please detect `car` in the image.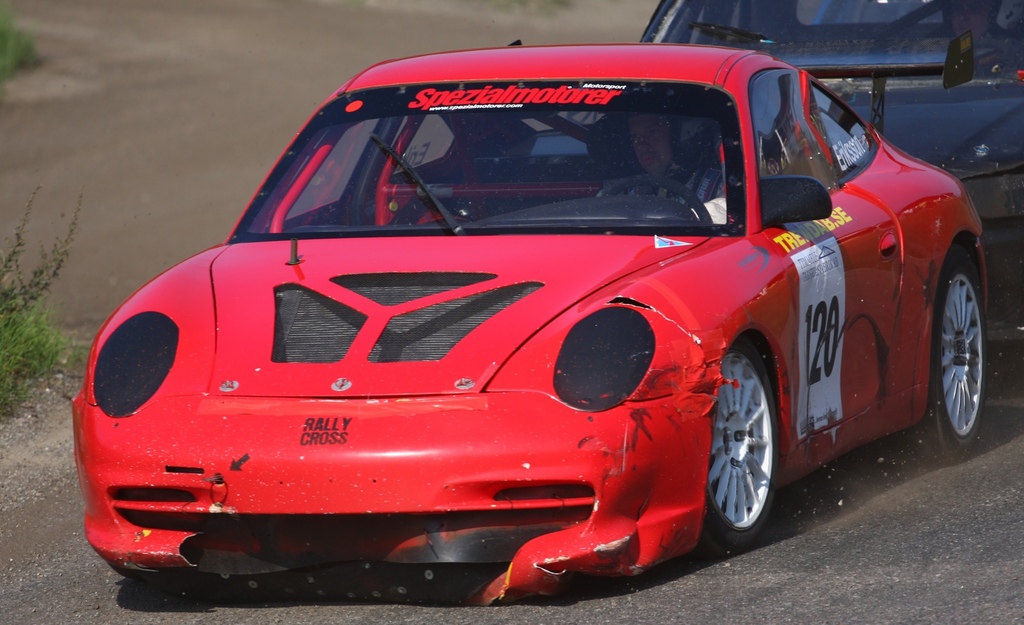
642/0/1023/361.
